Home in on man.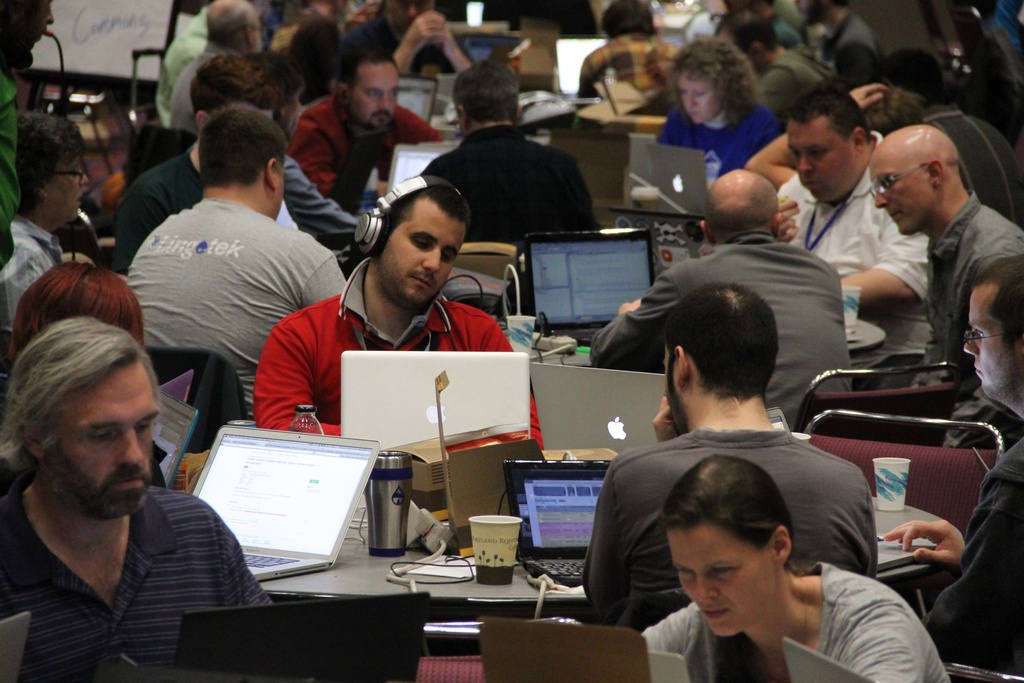
Homed in at x1=0 y1=0 x2=56 y2=268.
